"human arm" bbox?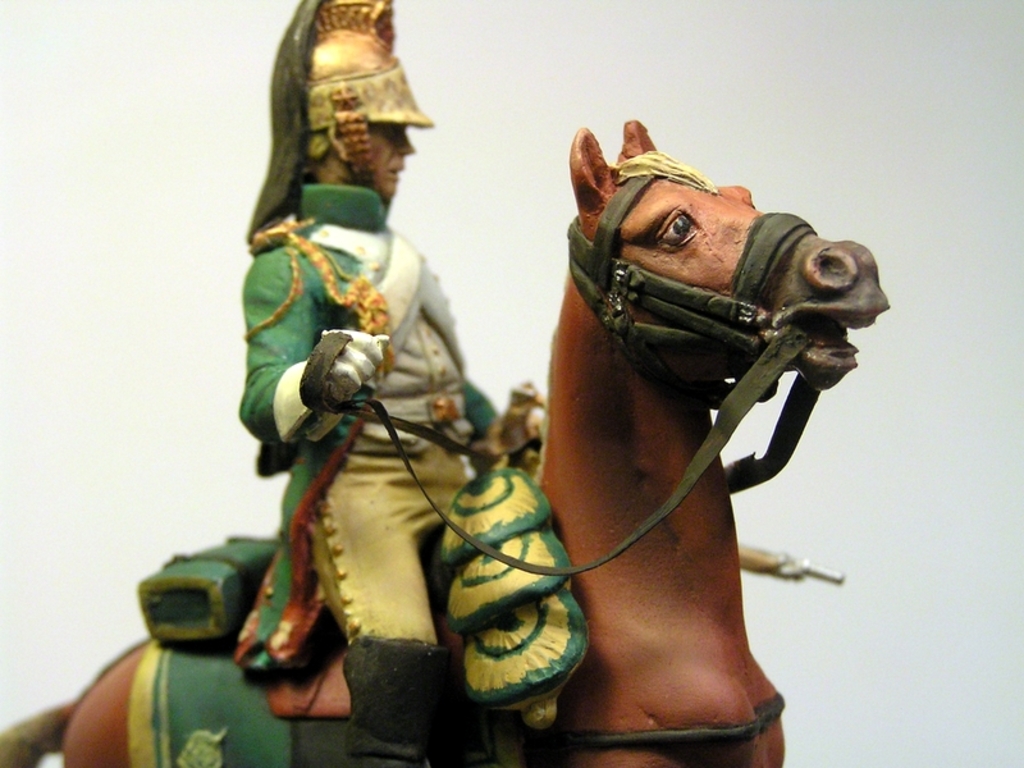
228 257 393 458
